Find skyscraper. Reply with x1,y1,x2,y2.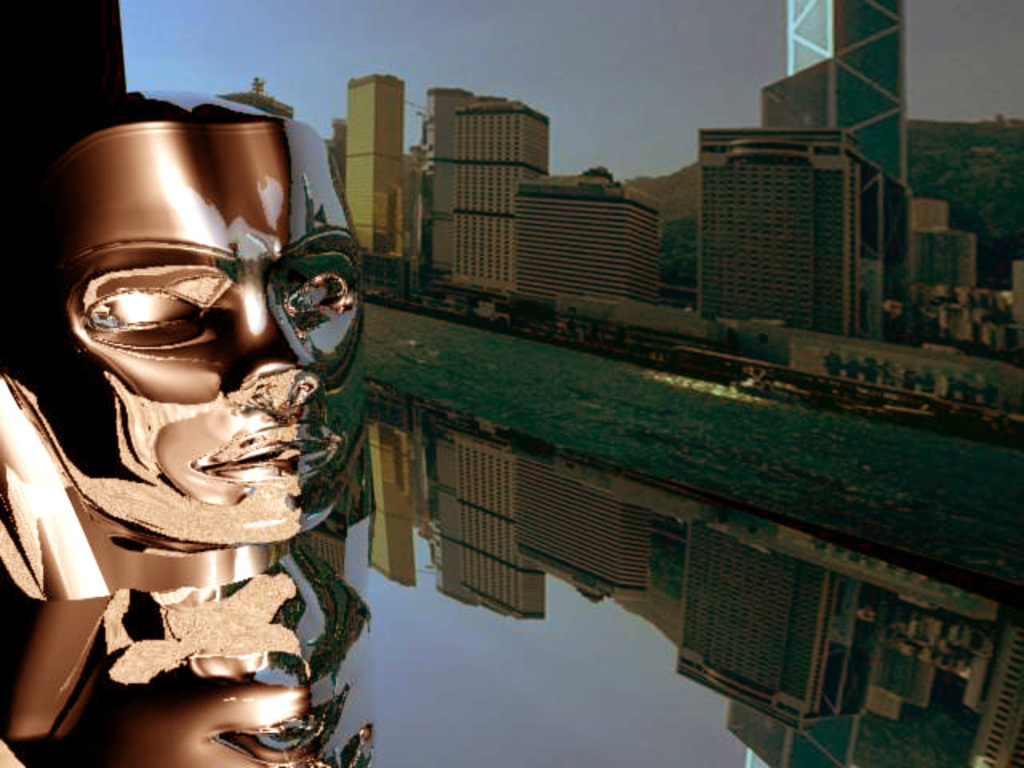
421,88,470,270.
